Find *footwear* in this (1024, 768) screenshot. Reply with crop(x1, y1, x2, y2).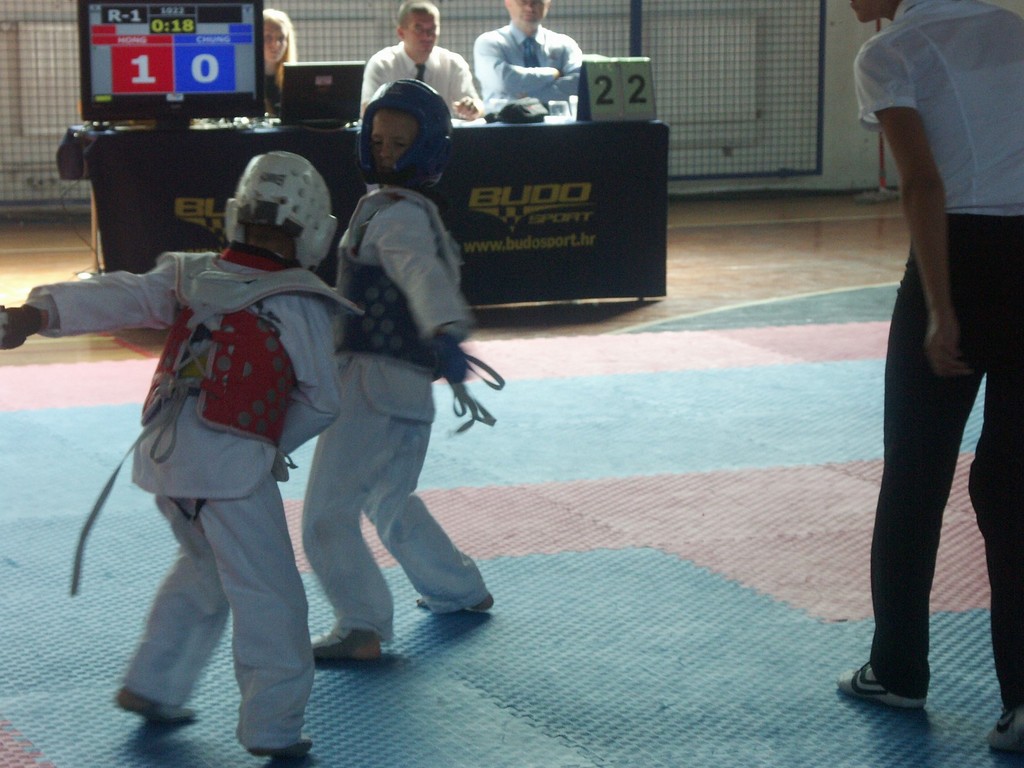
crop(115, 691, 208, 726).
